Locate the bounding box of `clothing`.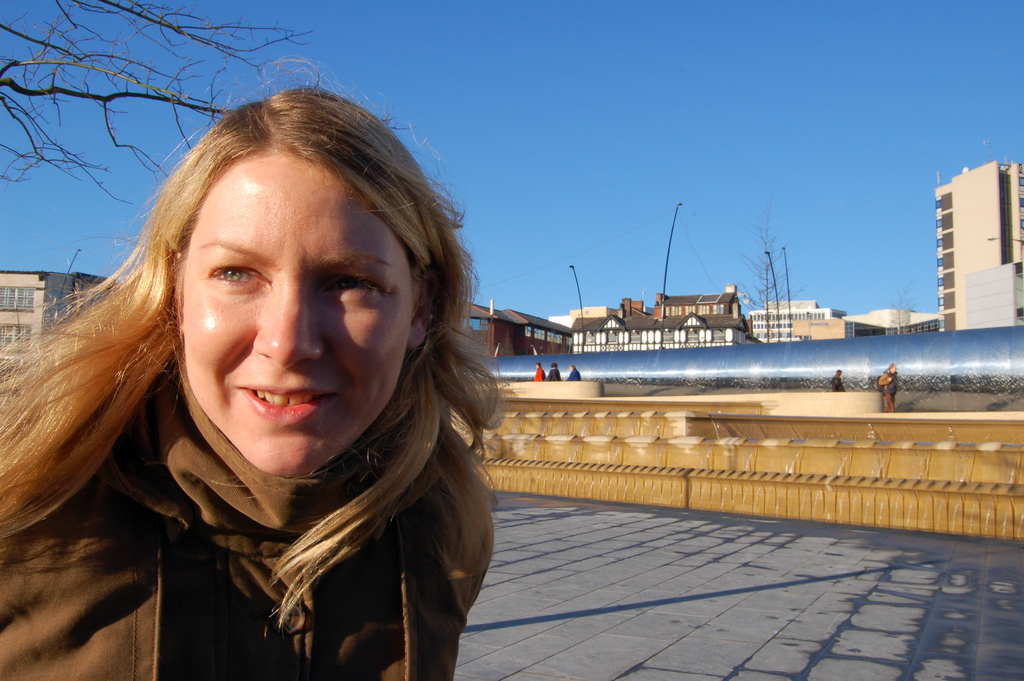
Bounding box: select_region(0, 311, 509, 667).
